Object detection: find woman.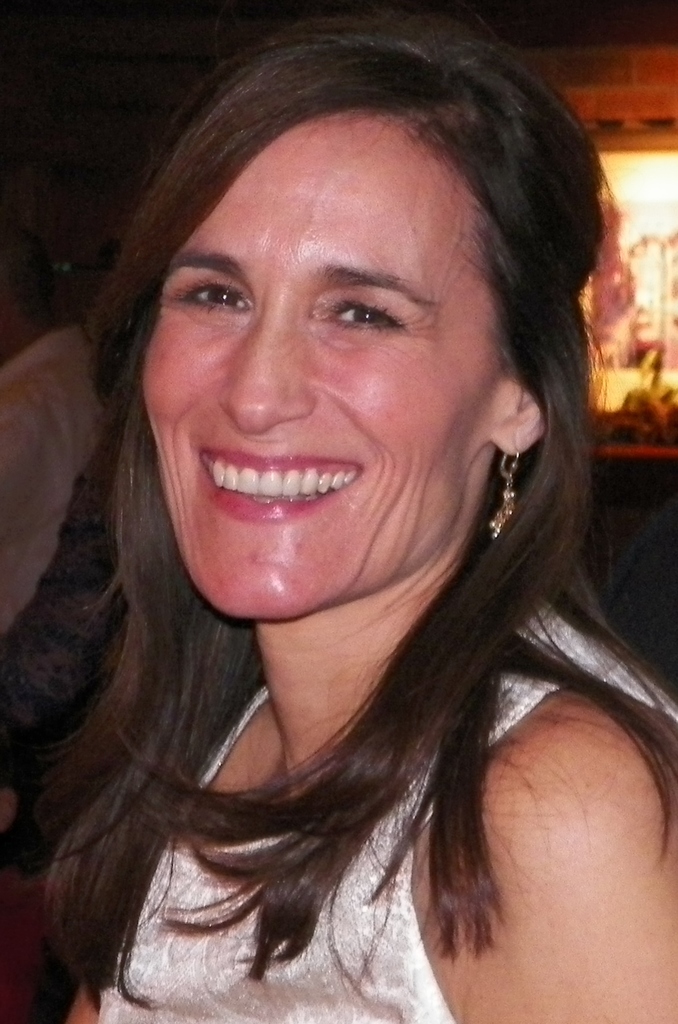
4, 95, 657, 1023.
